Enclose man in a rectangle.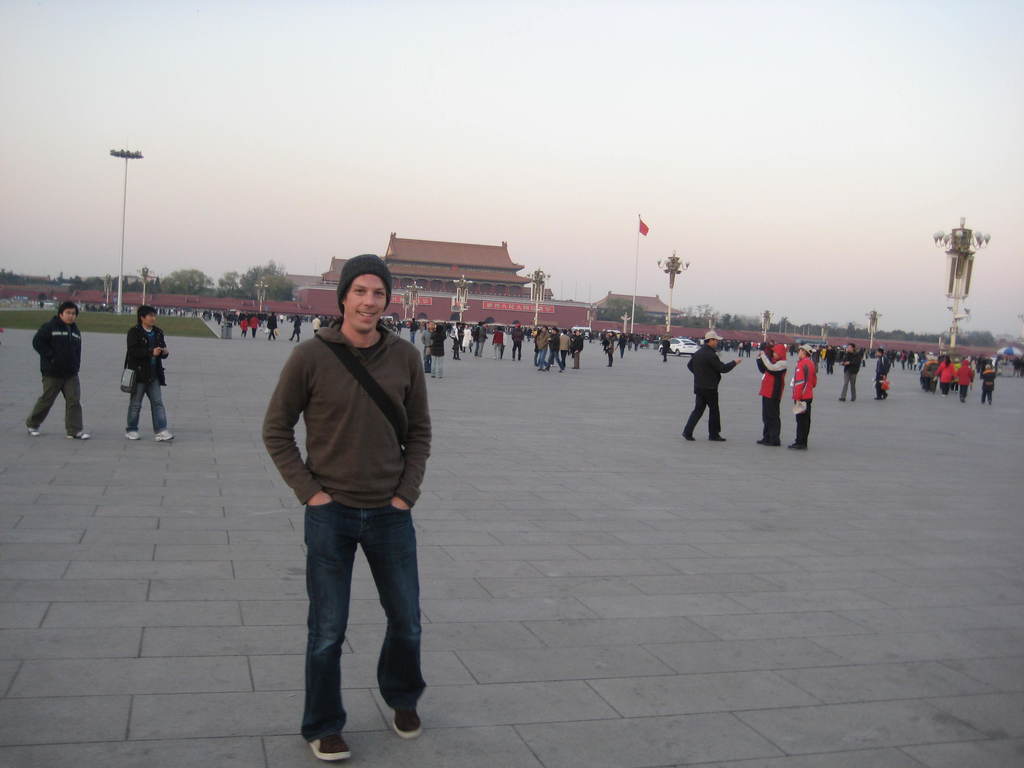
<box>24,303,89,442</box>.
